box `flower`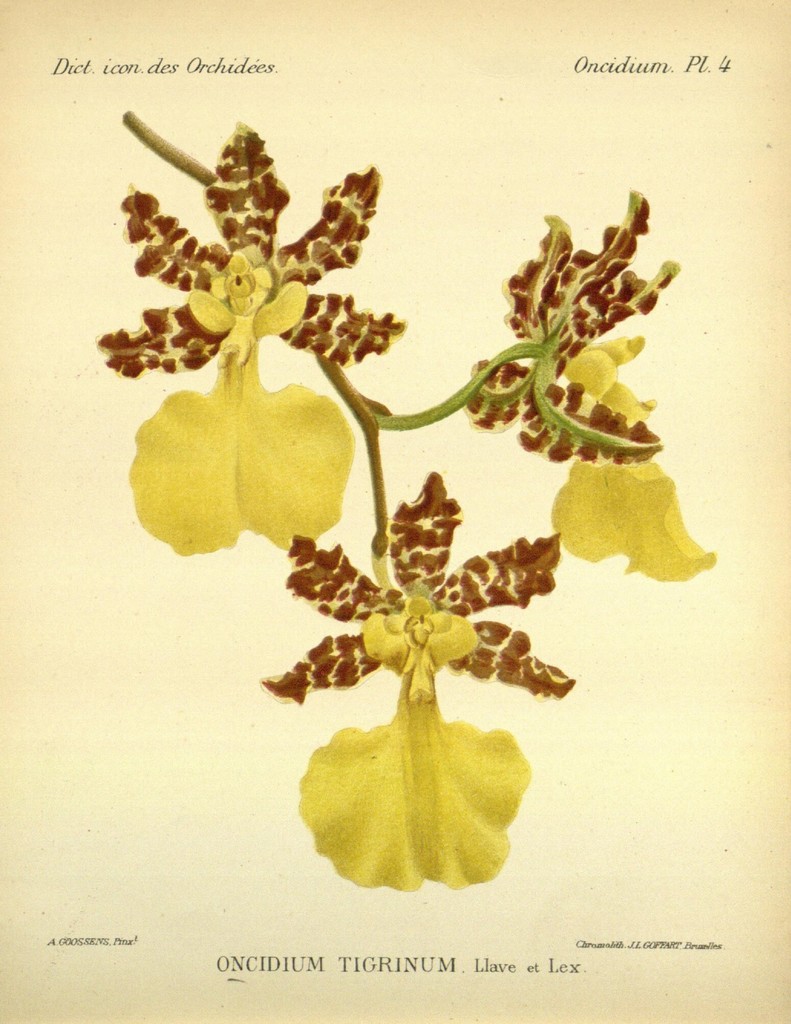
box=[97, 116, 405, 550]
